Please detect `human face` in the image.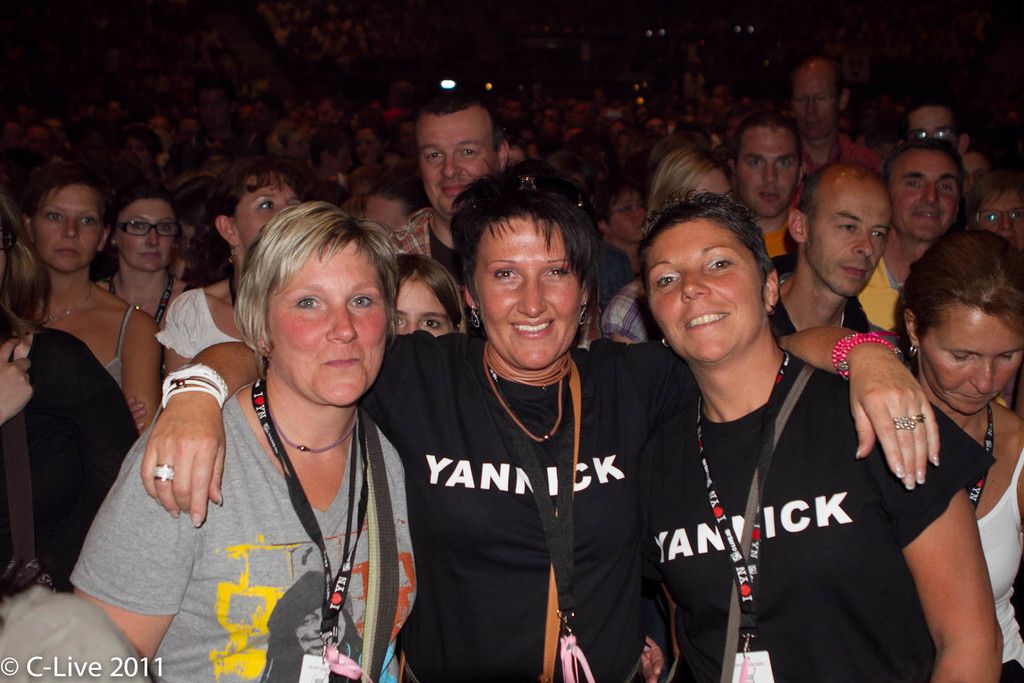
pyautogui.locateOnScreen(920, 310, 1023, 407).
